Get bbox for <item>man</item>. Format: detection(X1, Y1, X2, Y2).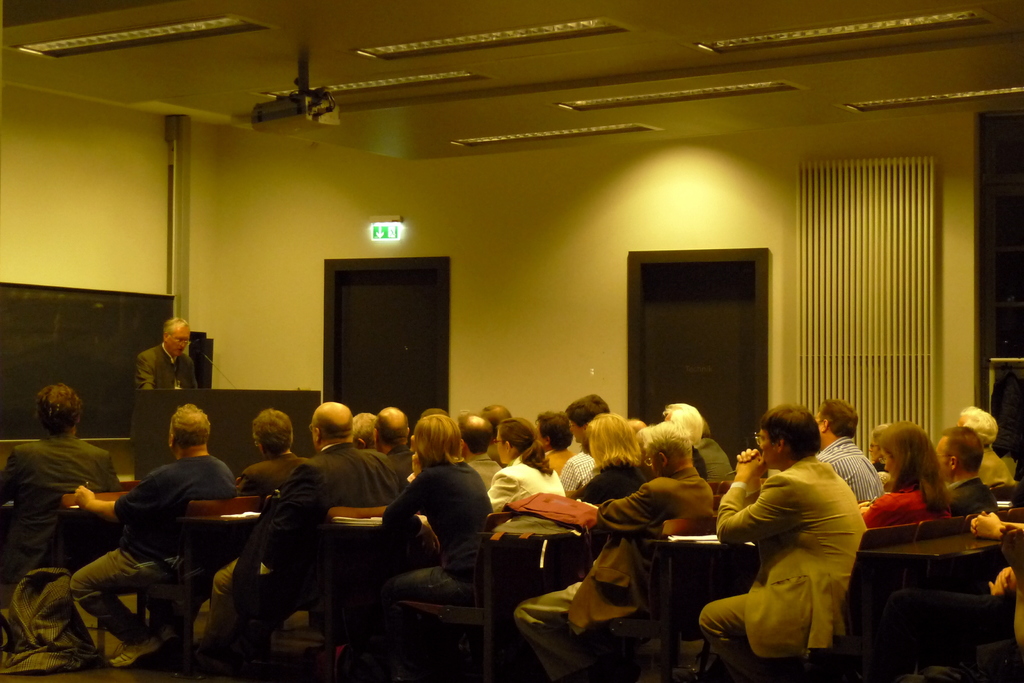
detection(236, 417, 312, 502).
